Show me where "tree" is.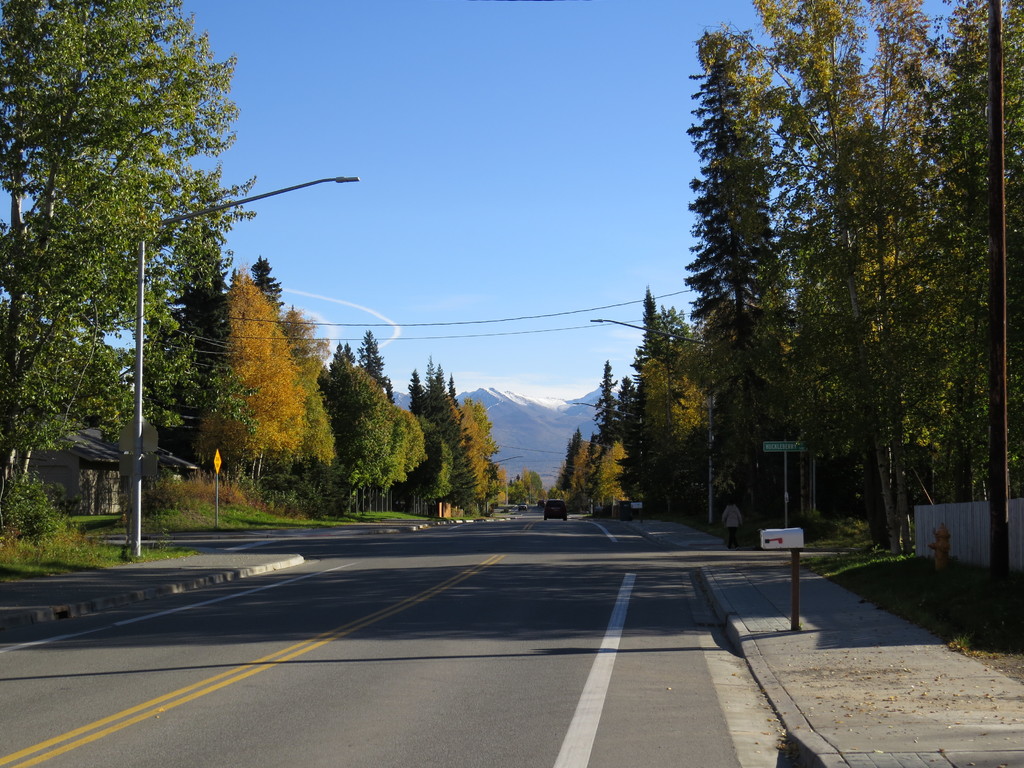
"tree" is at 559,279,714,532.
